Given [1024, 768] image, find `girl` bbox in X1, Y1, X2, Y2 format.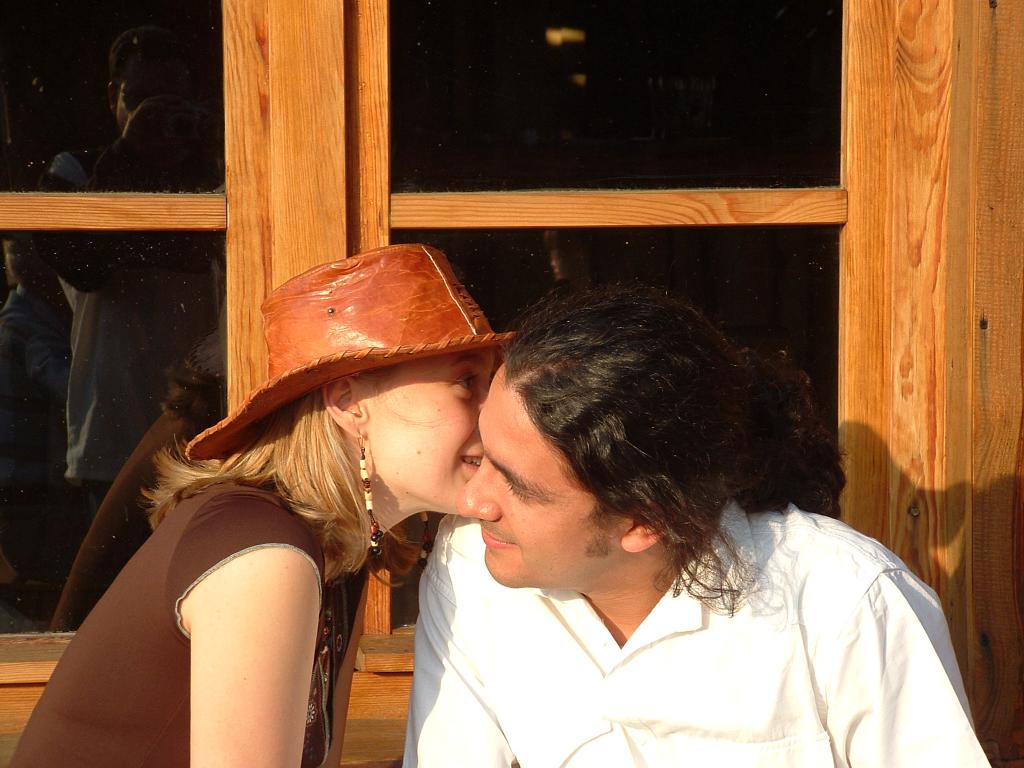
0, 246, 518, 767.
